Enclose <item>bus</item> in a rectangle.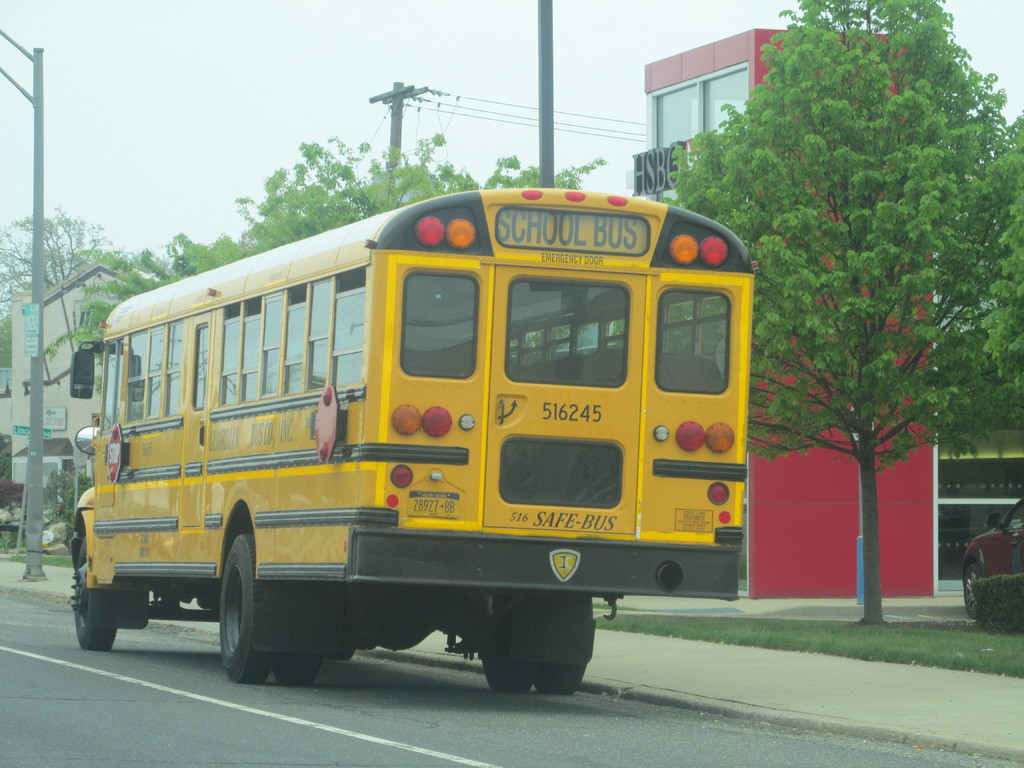
Rect(70, 180, 753, 696).
